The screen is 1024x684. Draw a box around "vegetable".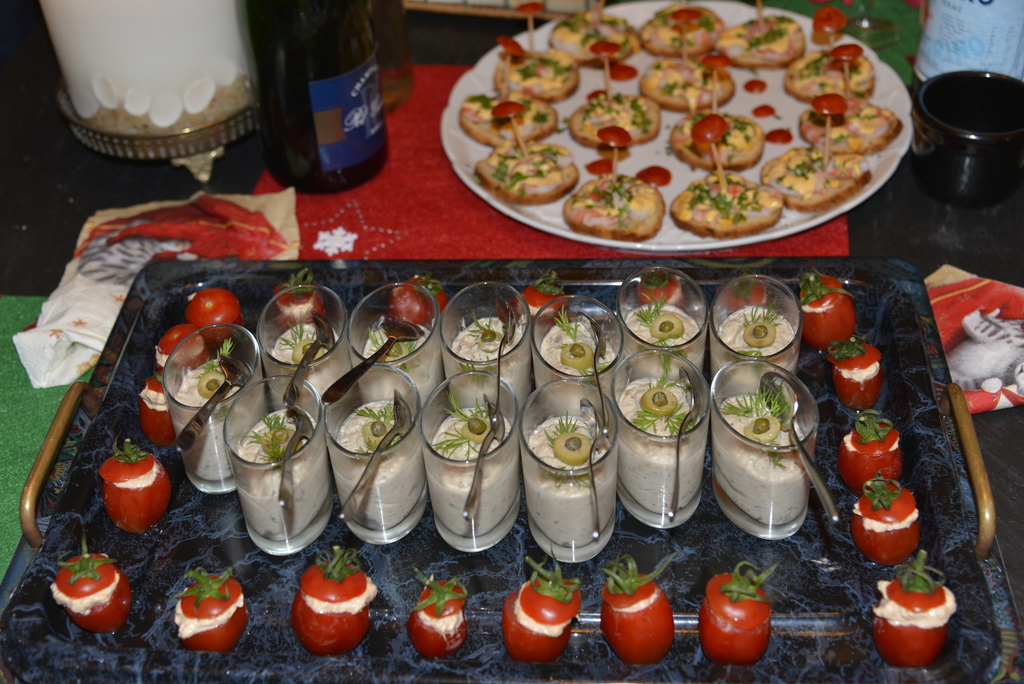
region(850, 514, 917, 565).
